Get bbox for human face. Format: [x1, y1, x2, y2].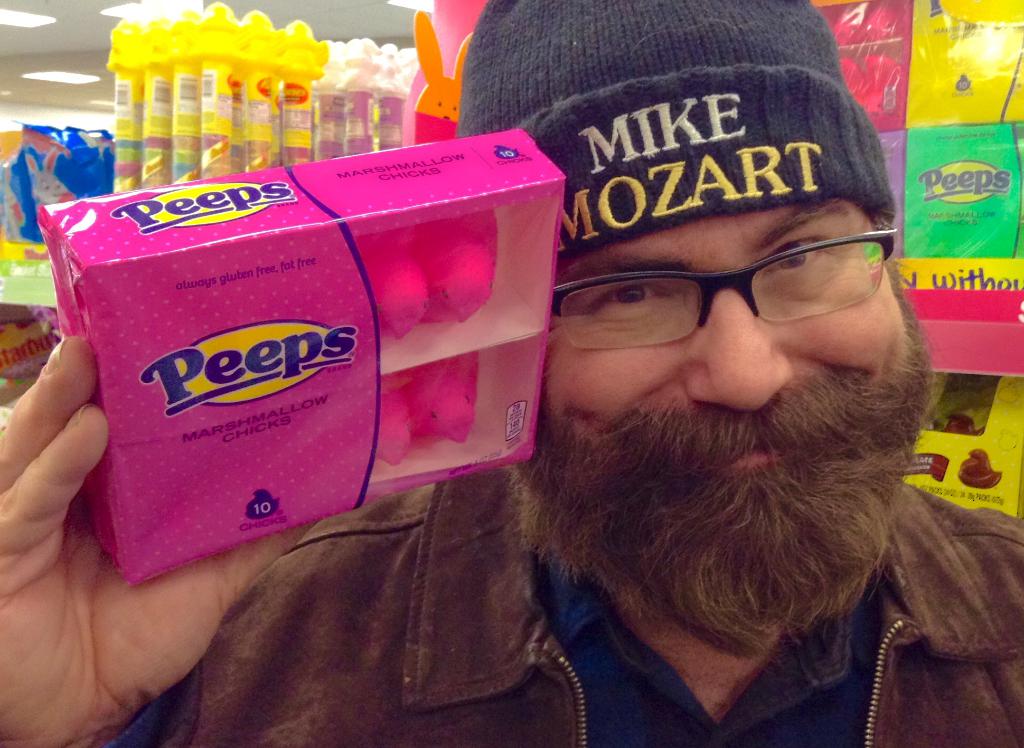
[543, 197, 911, 473].
